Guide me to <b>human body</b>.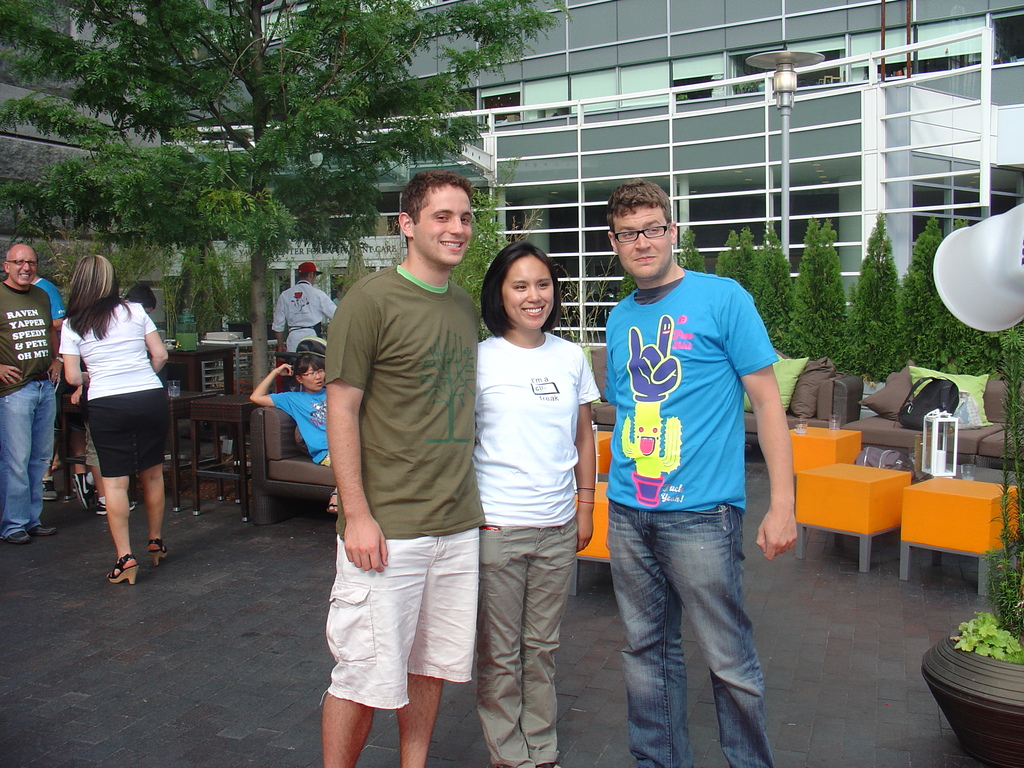
Guidance: <region>321, 264, 490, 767</region>.
